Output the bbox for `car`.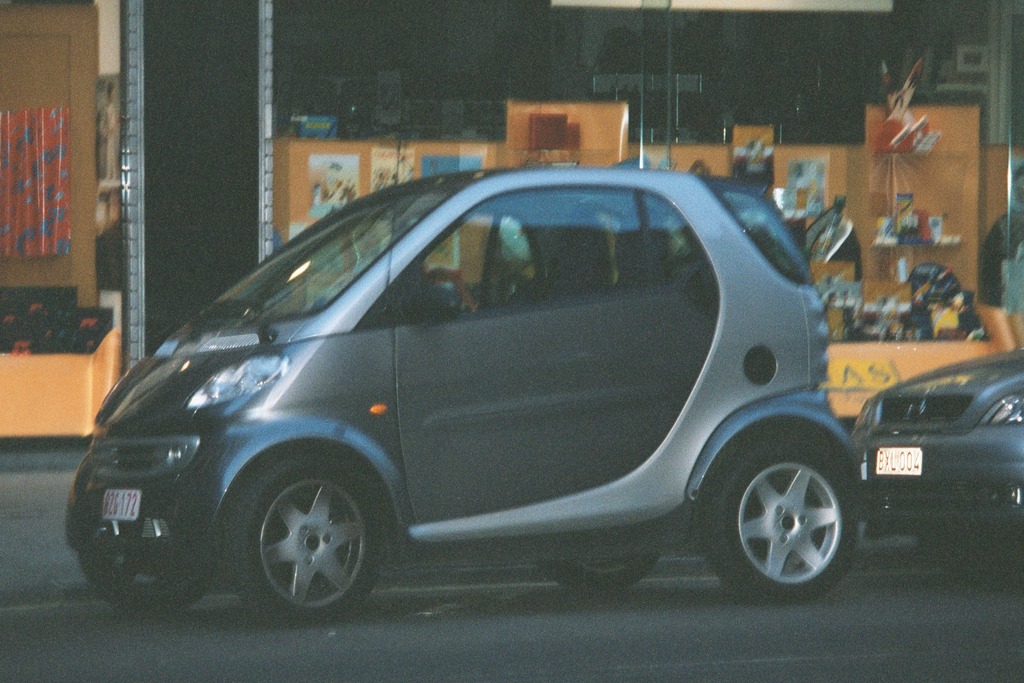
{"x1": 856, "y1": 347, "x2": 1023, "y2": 592}.
